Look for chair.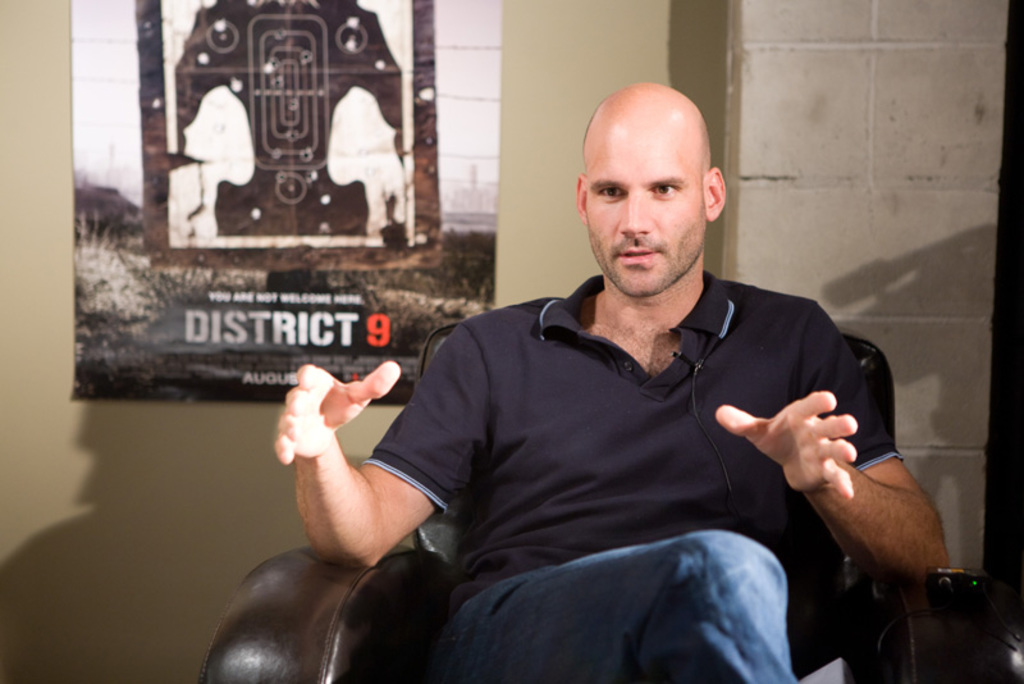
Found: [left=193, top=323, right=1023, bottom=683].
